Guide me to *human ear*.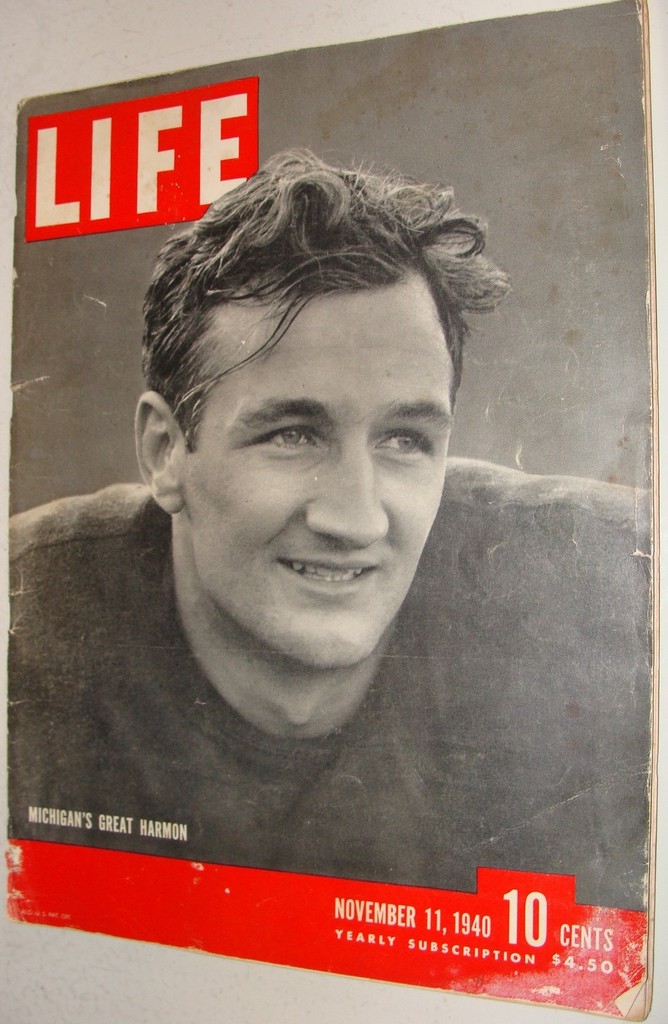
Guidance: box(132, 391, 188, 516).
